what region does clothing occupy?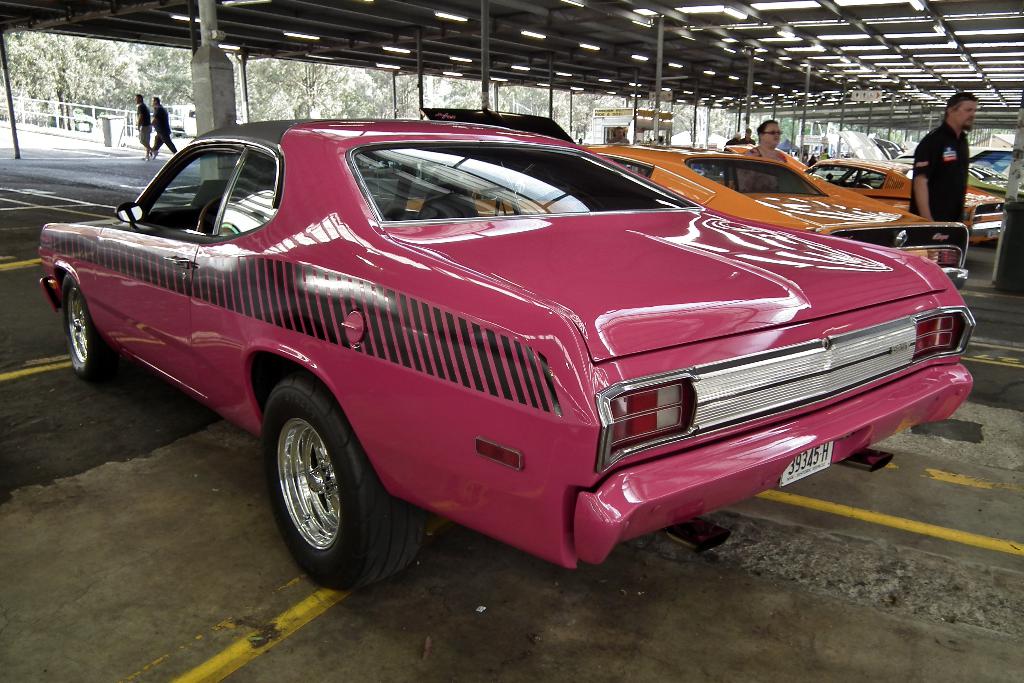
bbox=[136, 98, 152, 148].
